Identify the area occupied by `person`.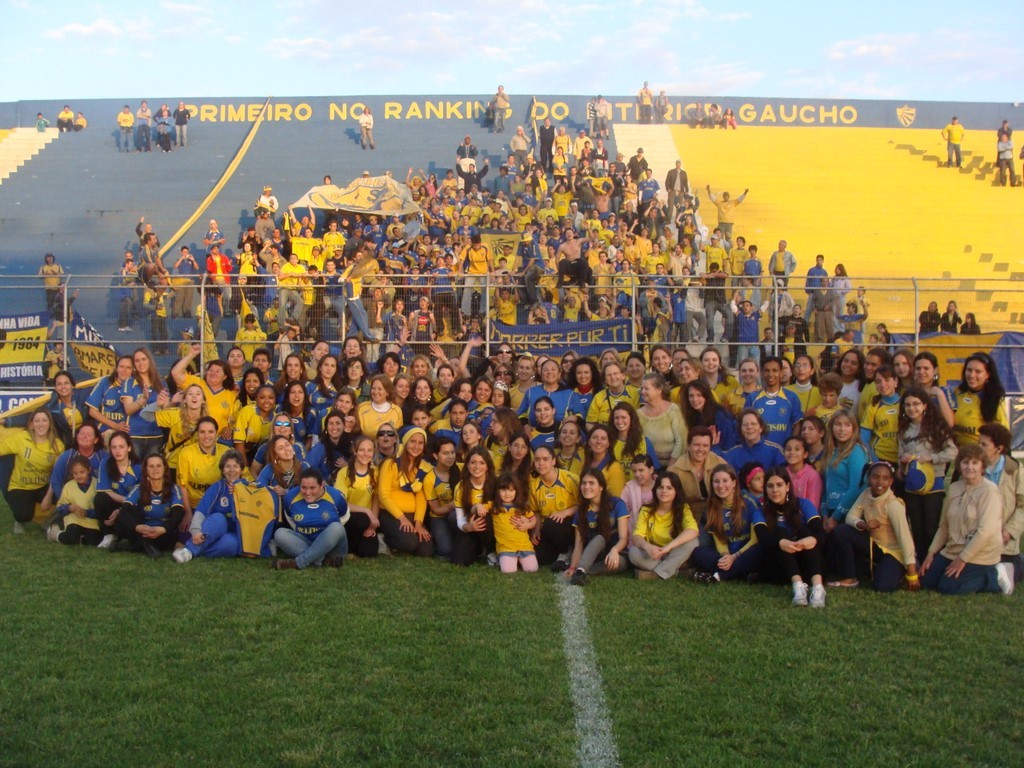
Area: BBox(991, 130, 1023, 186).
